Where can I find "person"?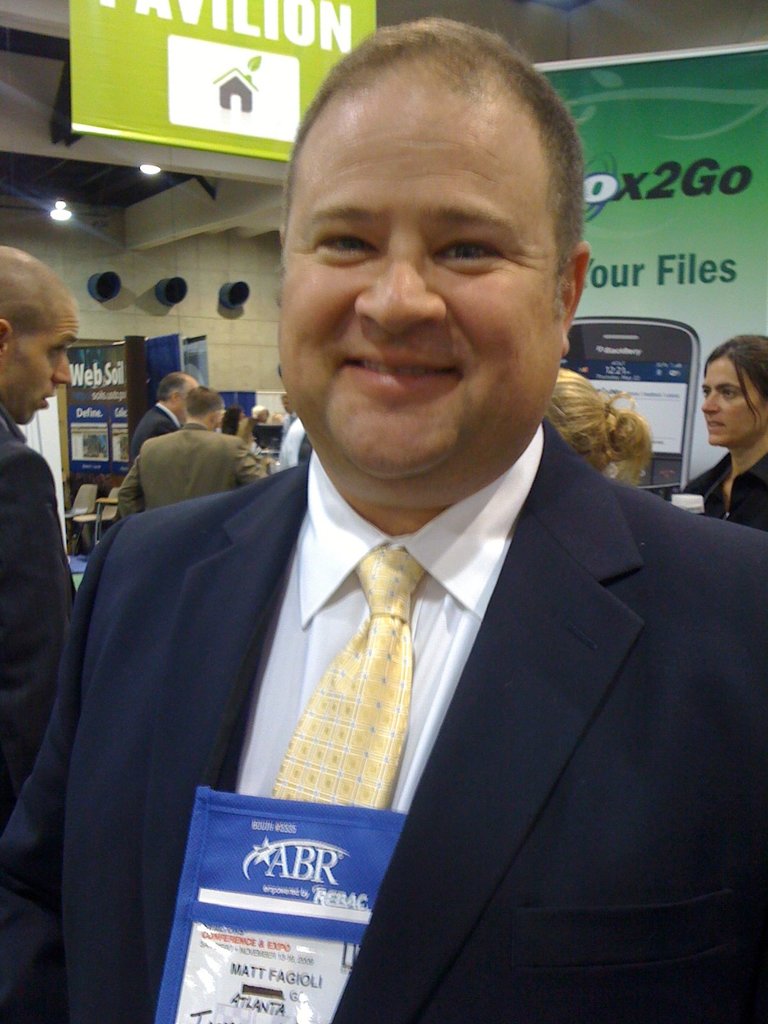
You can find it at <bbox>534, 371, 659, 490</bbox>.
